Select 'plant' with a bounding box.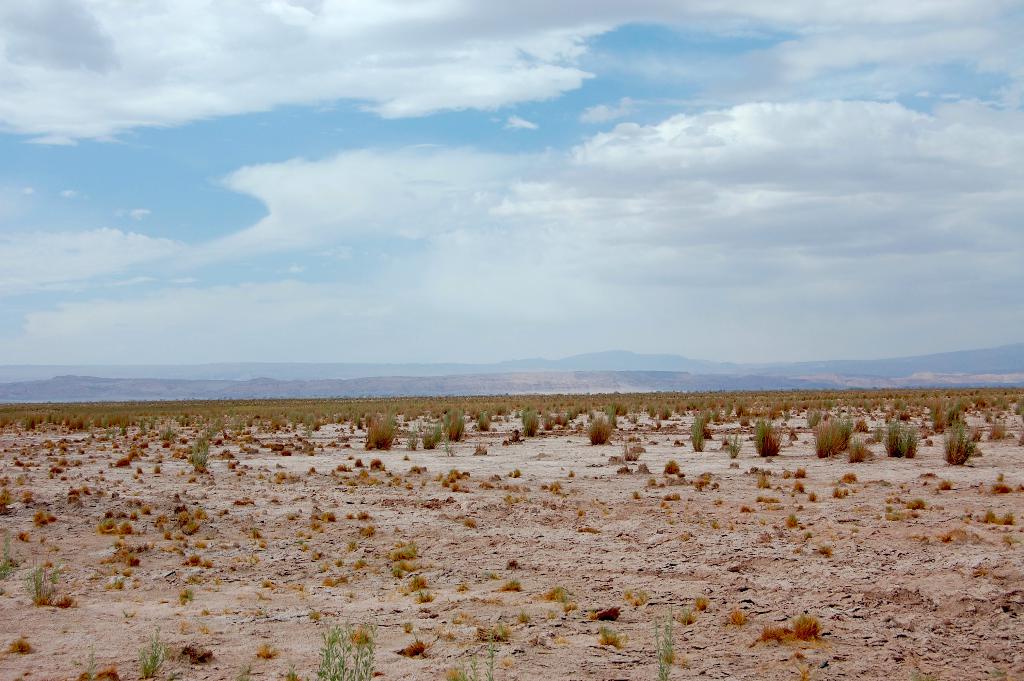
detection(317, 561, 330, 571).
